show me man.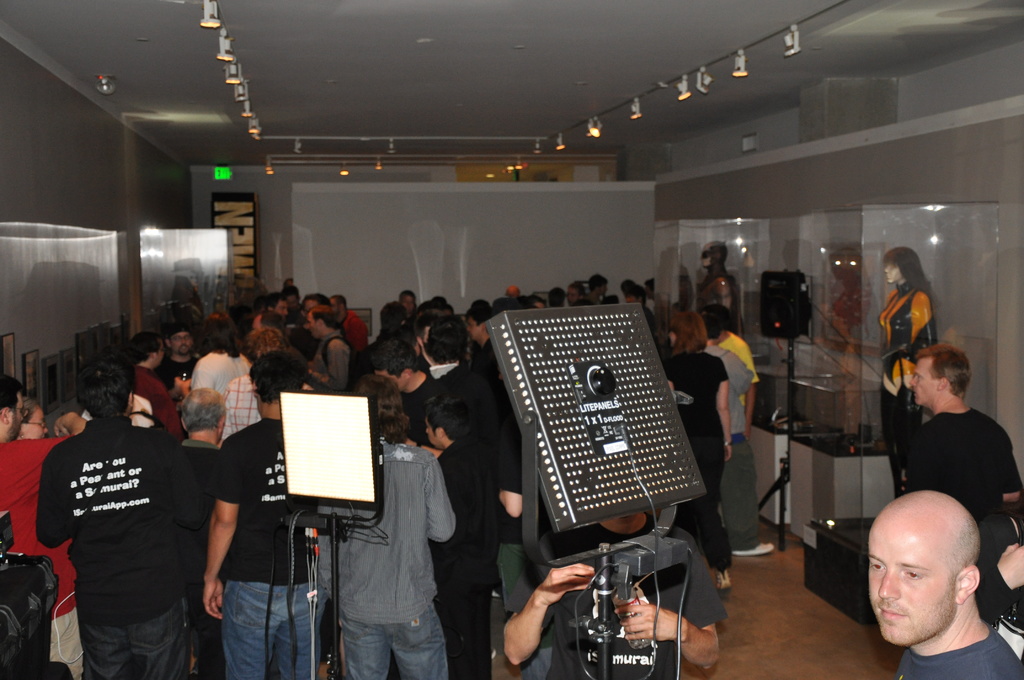
man is here: box(866, 489, 1023, 679).
